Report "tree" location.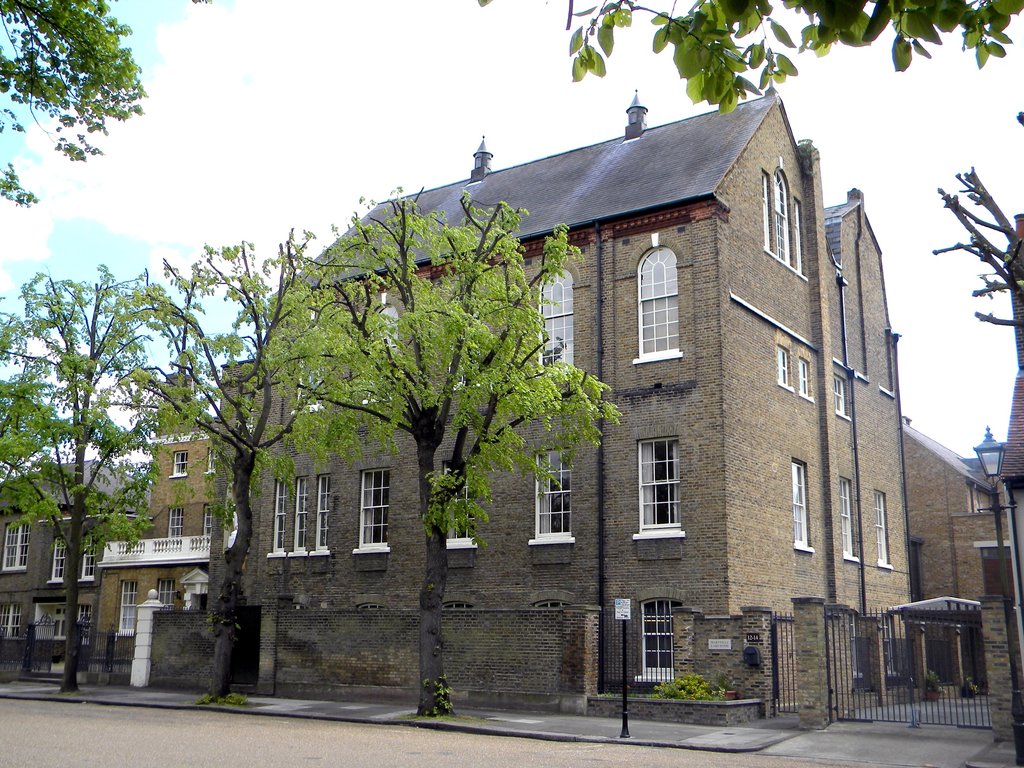
Report: box=[563, 0, 1023, 111].
